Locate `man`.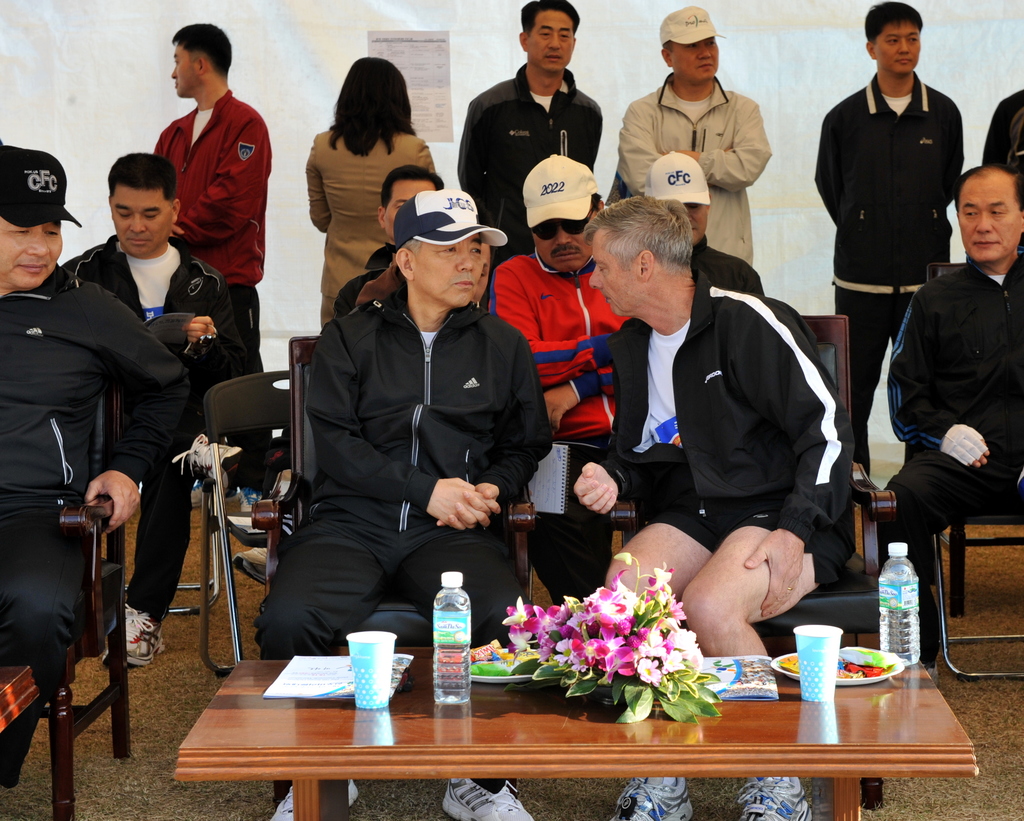
Bounding box: [809, 0, 966, 489].
